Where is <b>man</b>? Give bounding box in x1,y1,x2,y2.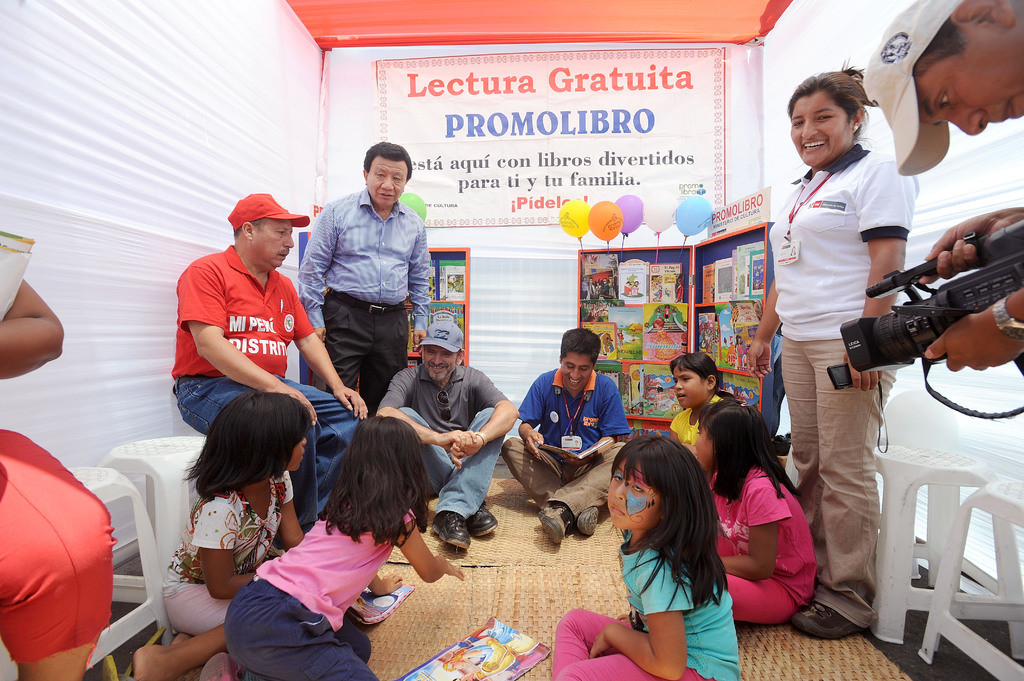
860,0,1023,394.
